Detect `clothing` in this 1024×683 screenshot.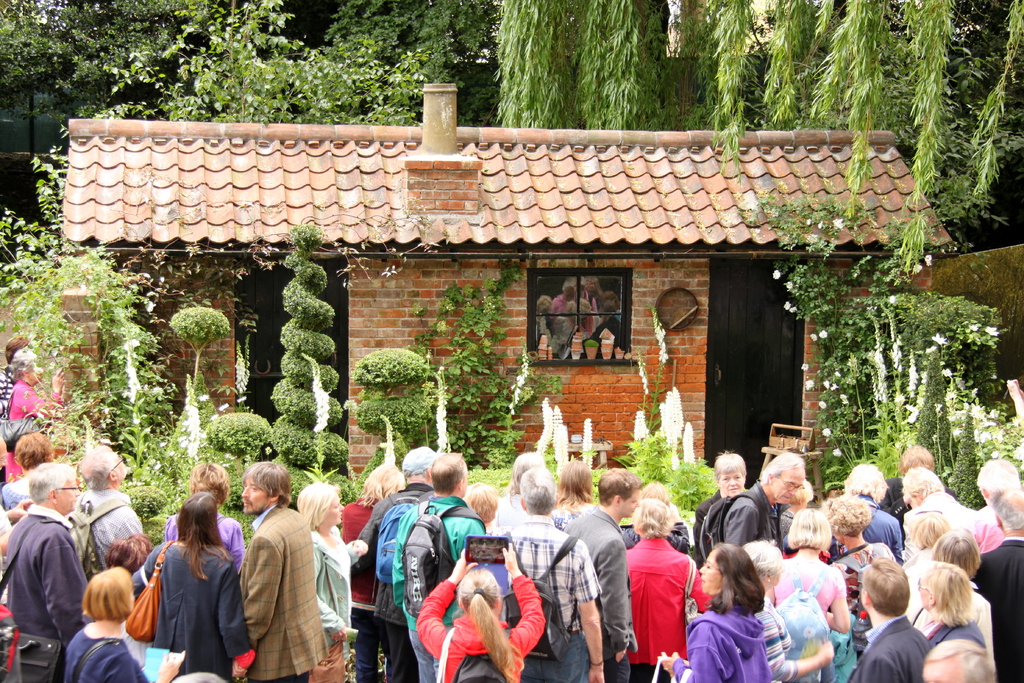
Detection: <region>876, 474, 959, 513</region>.
